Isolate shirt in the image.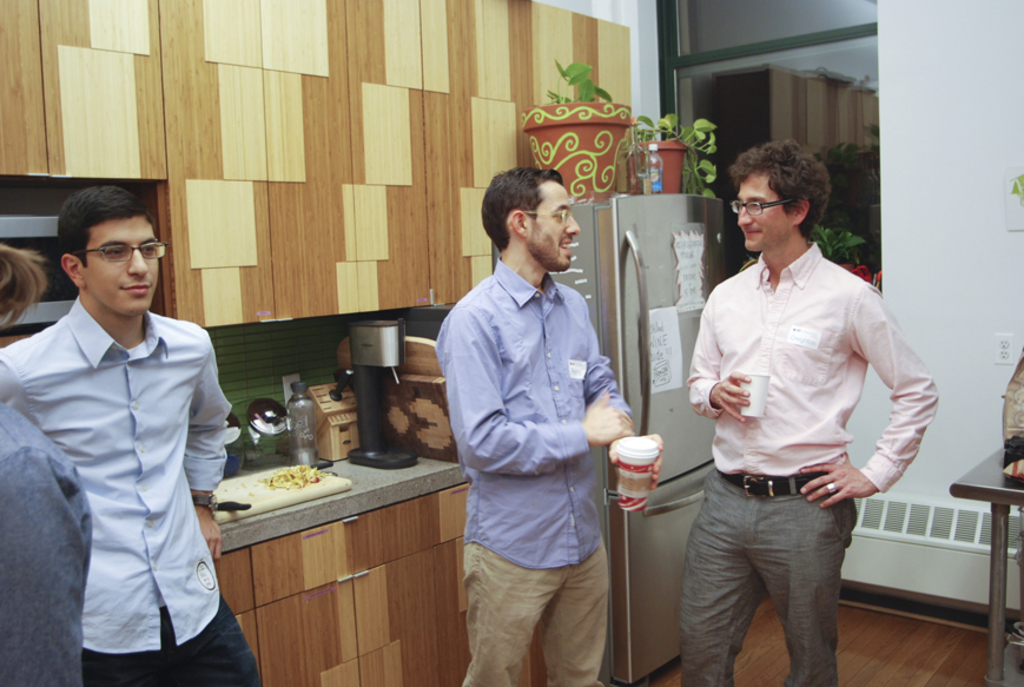
Isolated region: region(438, 256, 629, 573).
